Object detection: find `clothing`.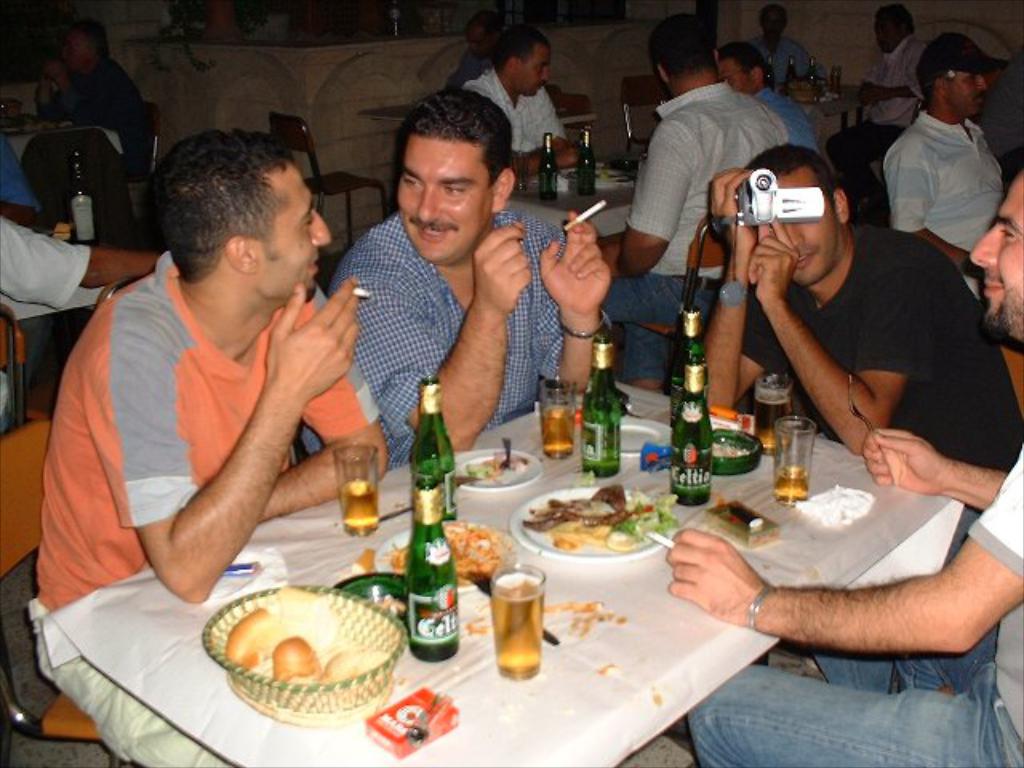
detection(752, 35, 814, 82).
